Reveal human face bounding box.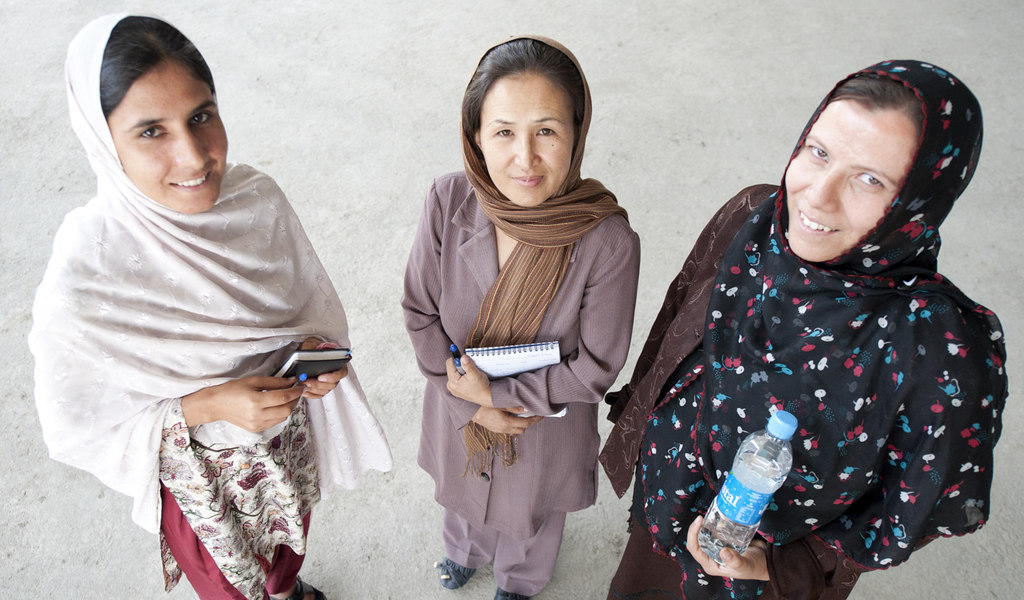
Revealed: rect(467, 64, 580, 209).
